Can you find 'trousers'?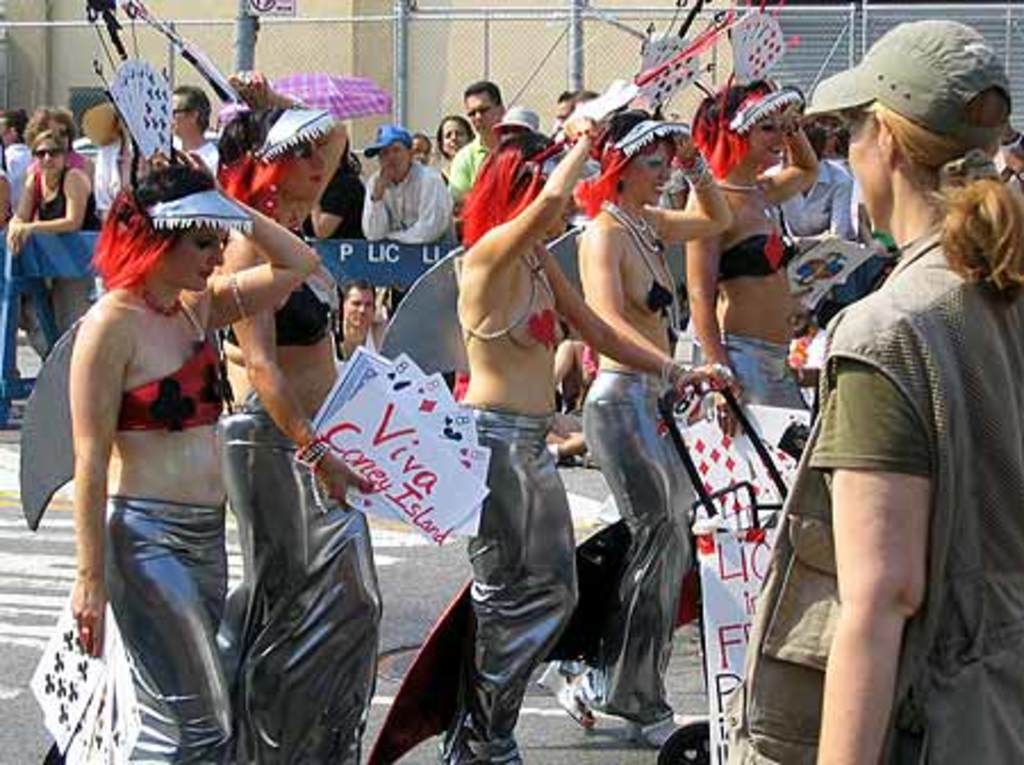
Yes, bounding box: 451/433/594/717.
